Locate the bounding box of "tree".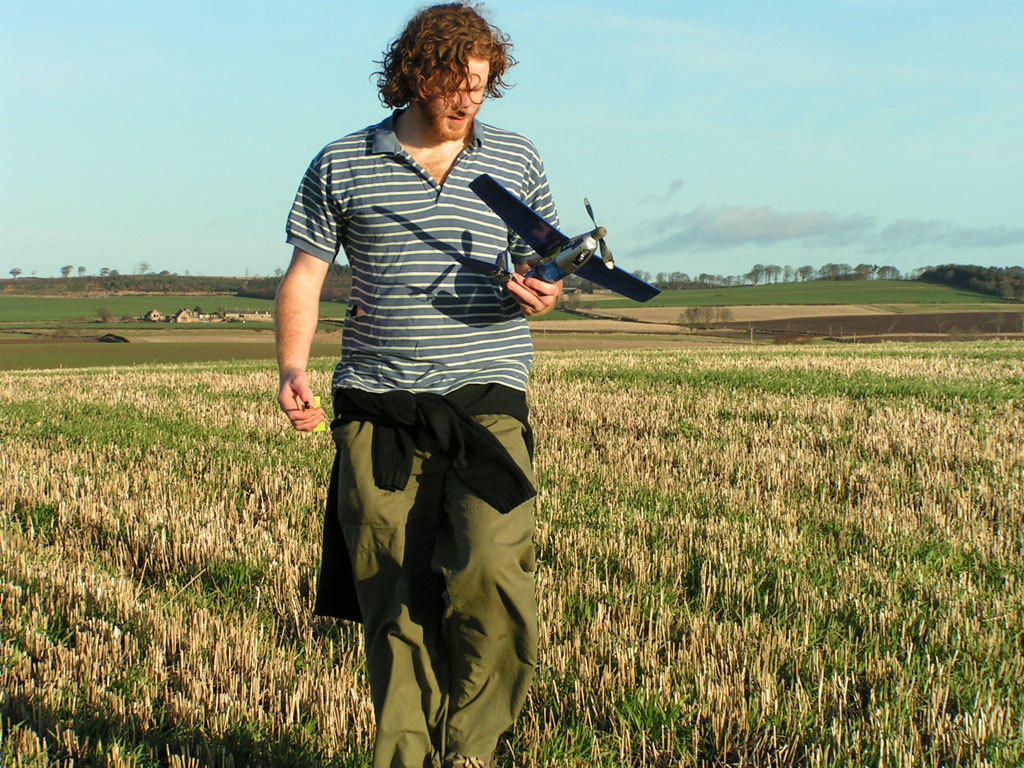
Bounding box: box=[637, 274, 647, 281].
